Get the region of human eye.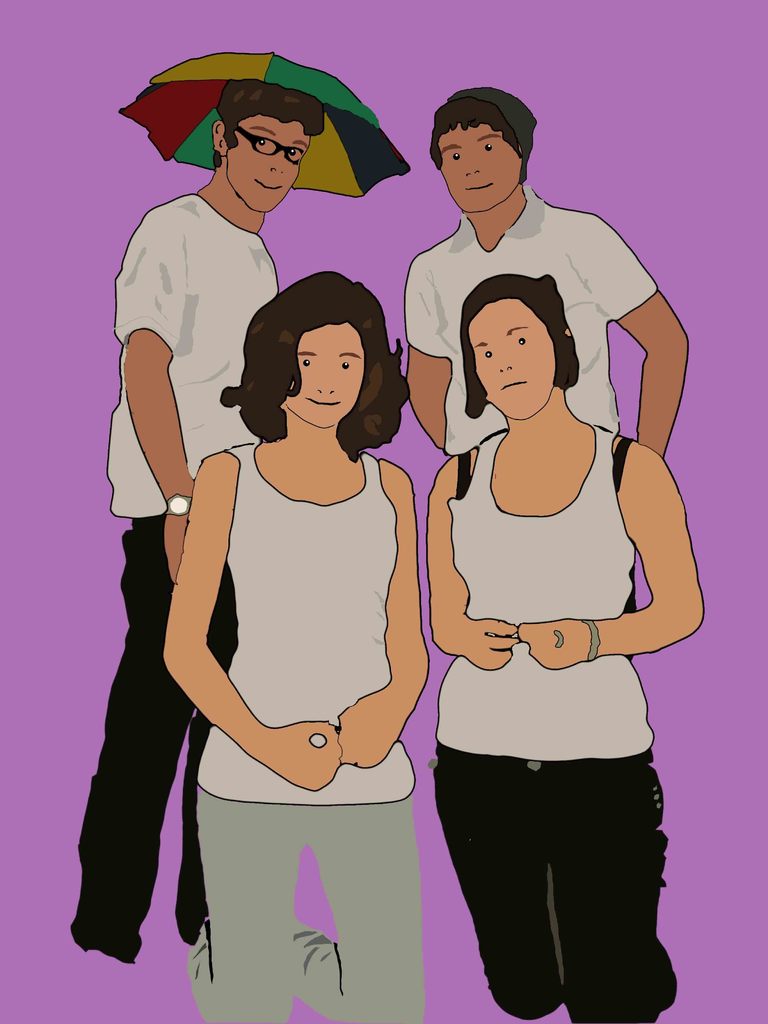
{"x1": 451, "y1": 148, "x2": 463, "y2": 164}.
